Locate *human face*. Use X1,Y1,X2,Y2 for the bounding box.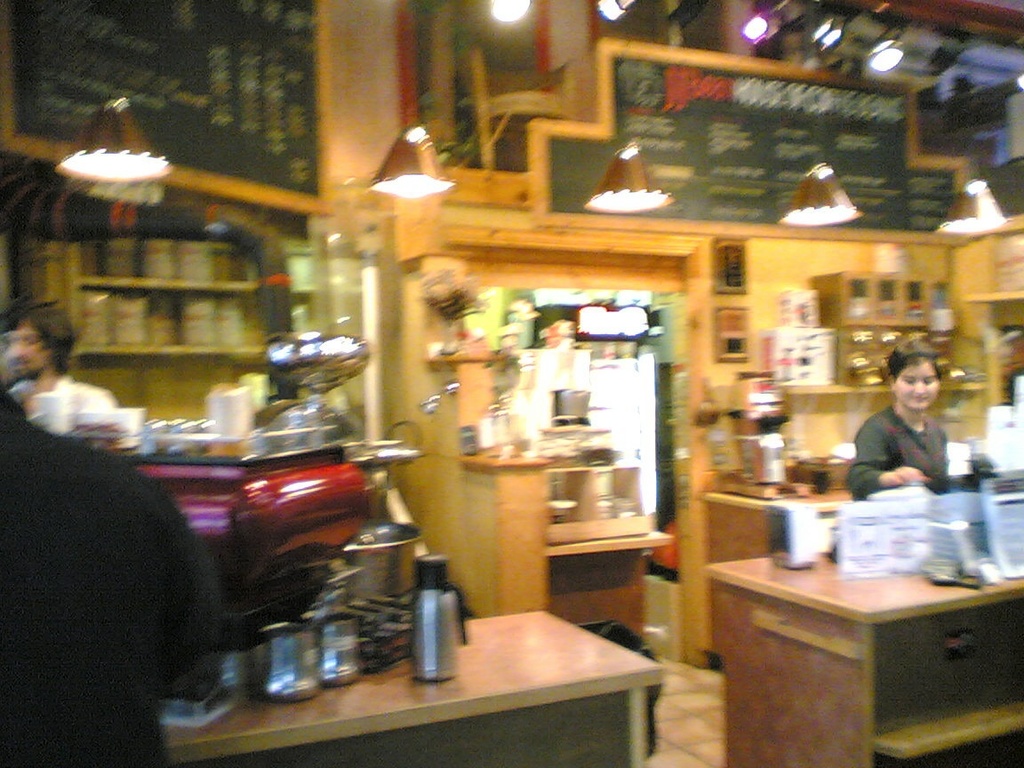
0,321,50,381.
